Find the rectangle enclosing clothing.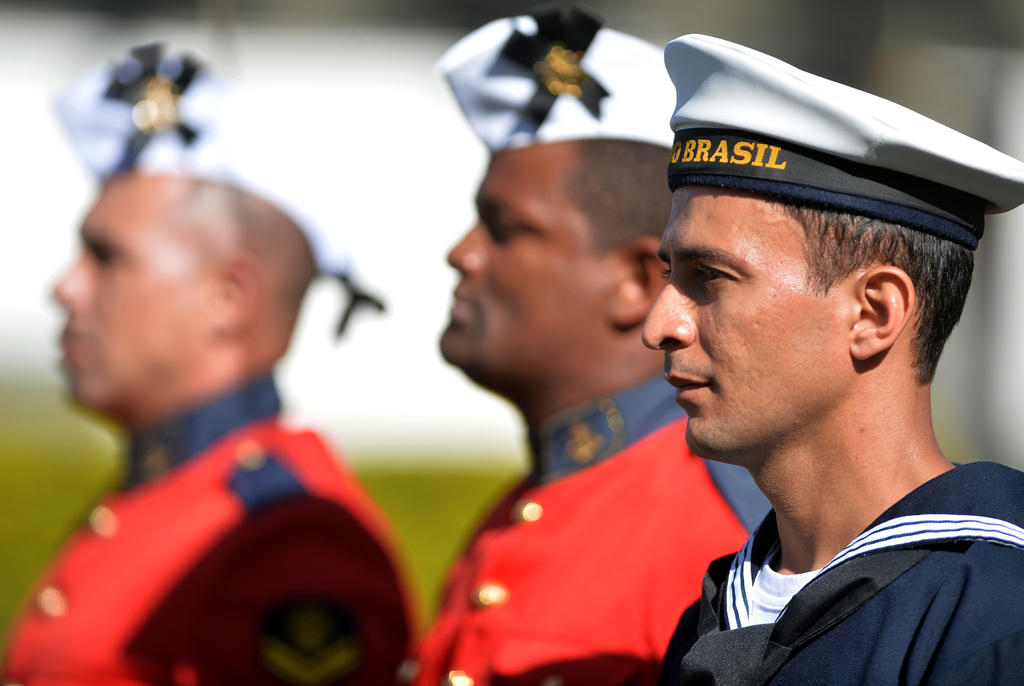
[left=0, top=352, right=410, bottom=685].
